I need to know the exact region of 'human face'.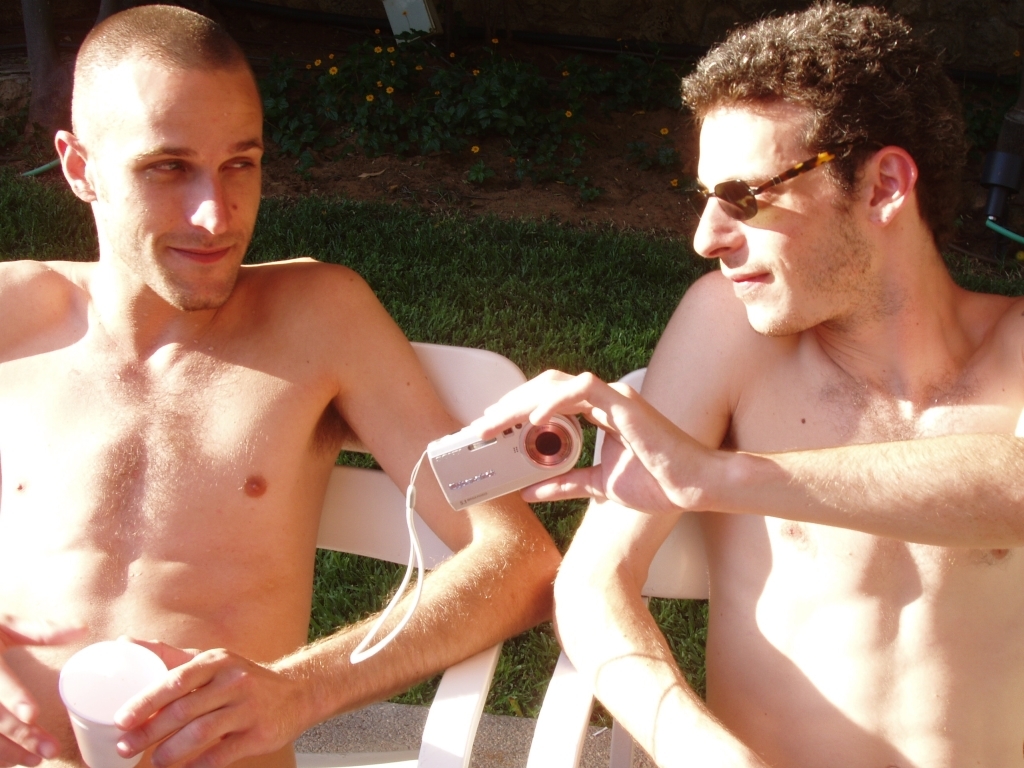
Region: bbox=(99, 71, 260, 313).
